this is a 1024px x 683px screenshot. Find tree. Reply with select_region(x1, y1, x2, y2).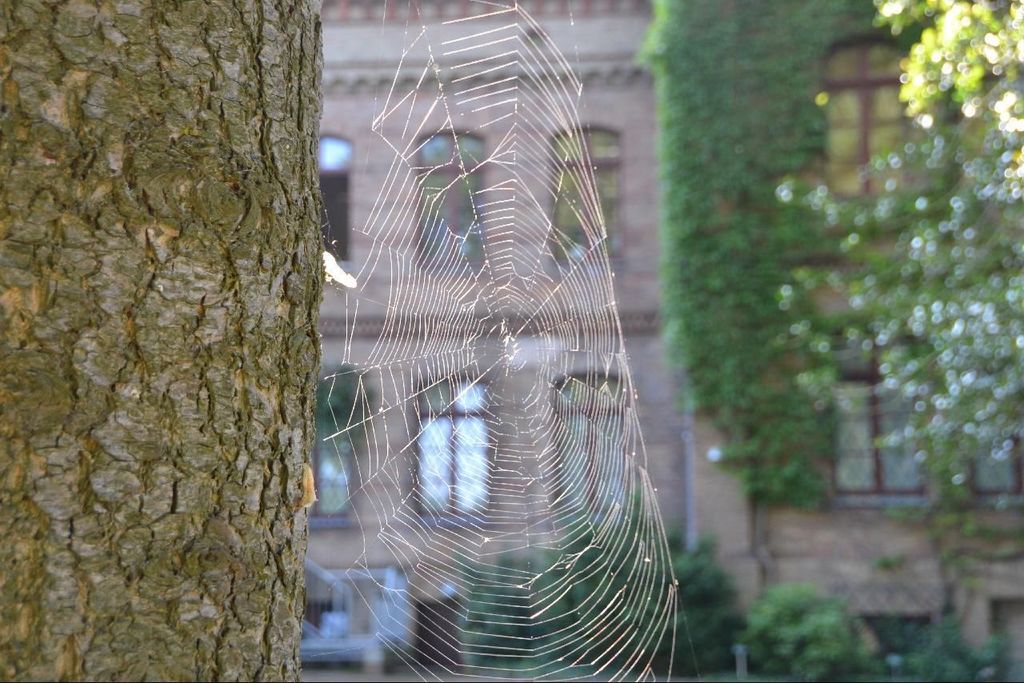
select_region(774, 0, 1023, 539).
